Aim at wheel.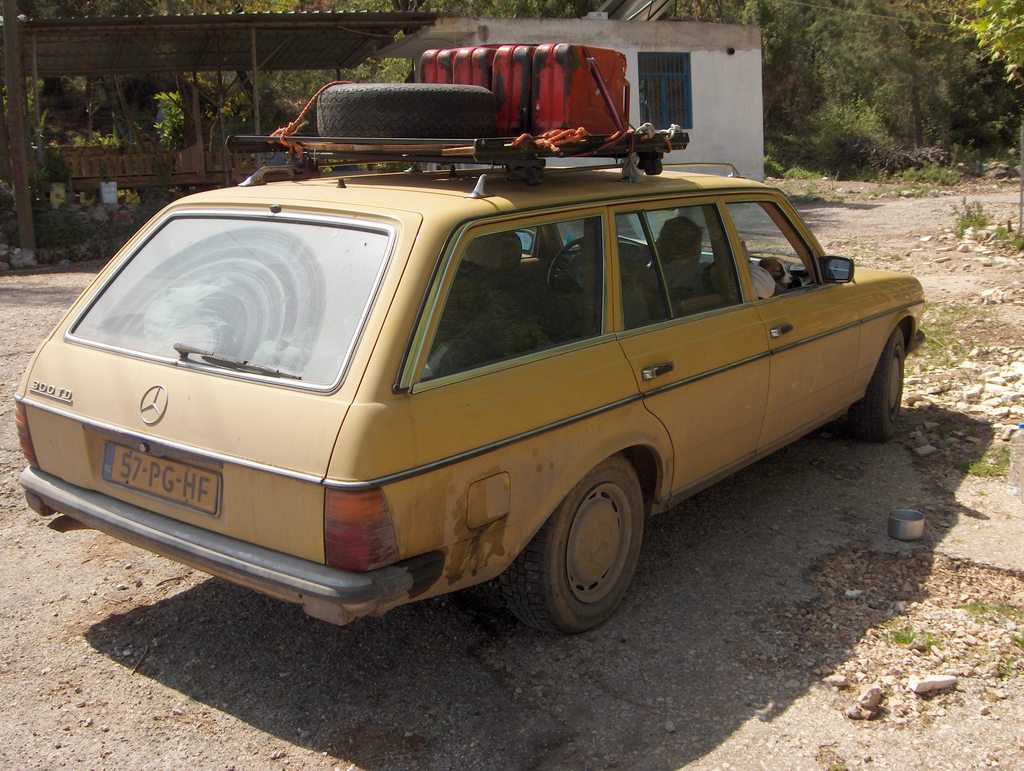
Aimed at 524 461 652 628.
